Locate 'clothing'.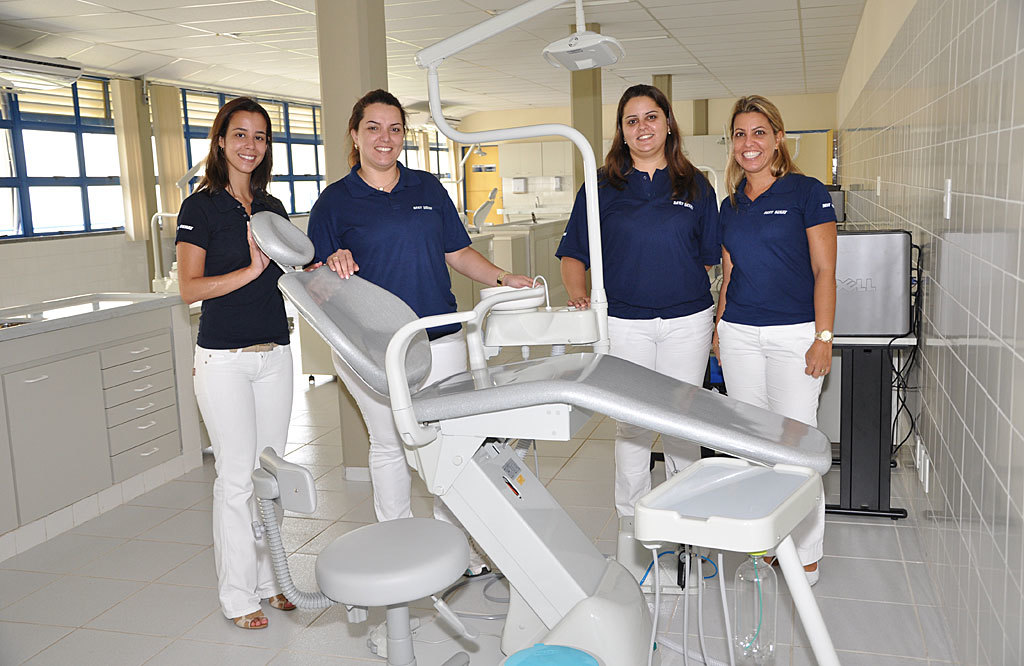
Bounding box: left=303, top=155, right=474, bottom=543.
